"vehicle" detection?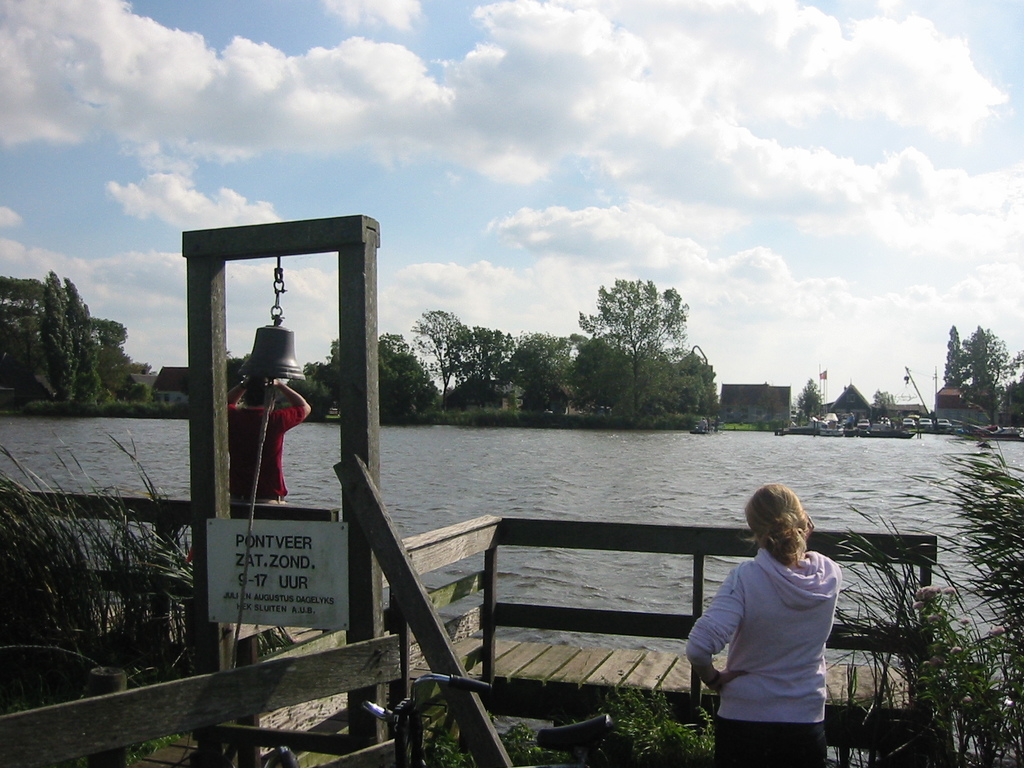
[x1=914, y1=415, x2=934, y2=427]
